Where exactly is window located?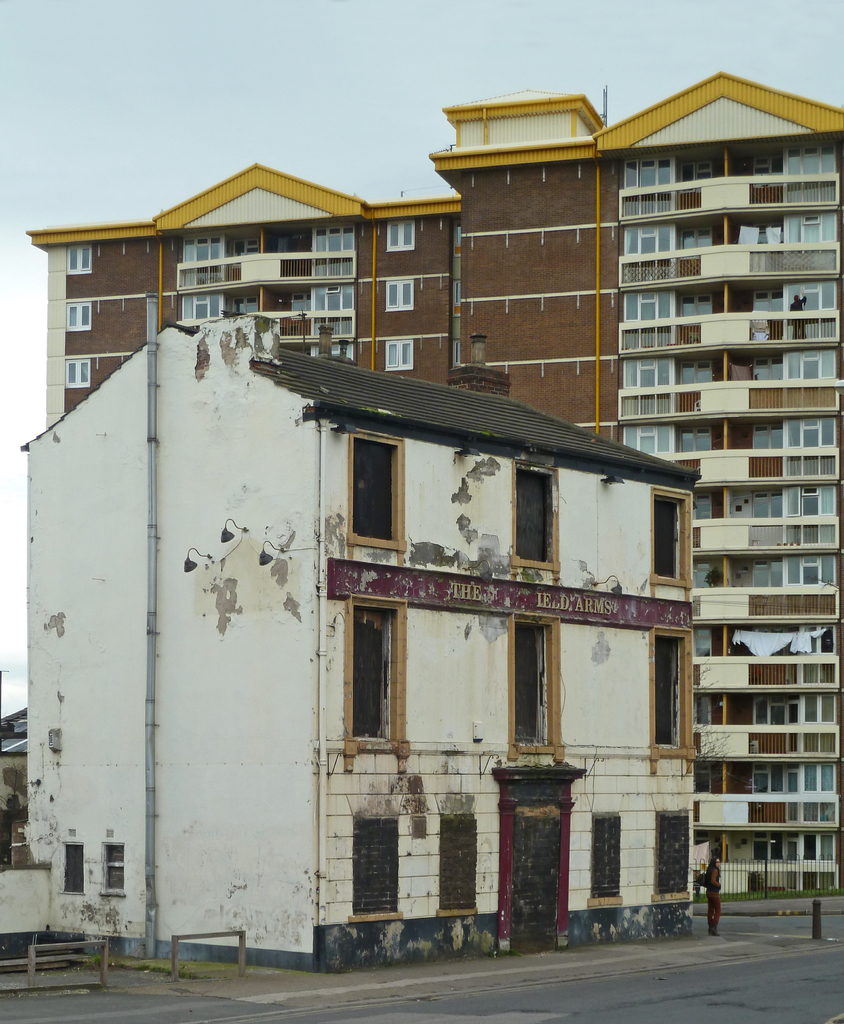
Its bounding box is region(390, 282, 412, 310).
